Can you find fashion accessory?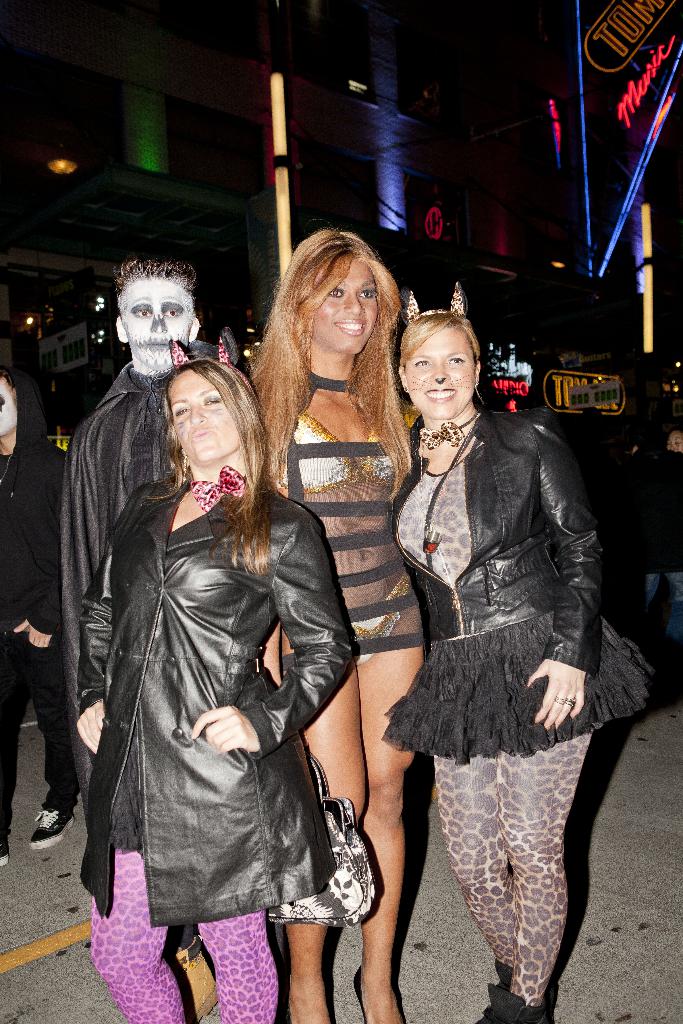
Yes, bounding box: region(419, 409, 481, 451).
